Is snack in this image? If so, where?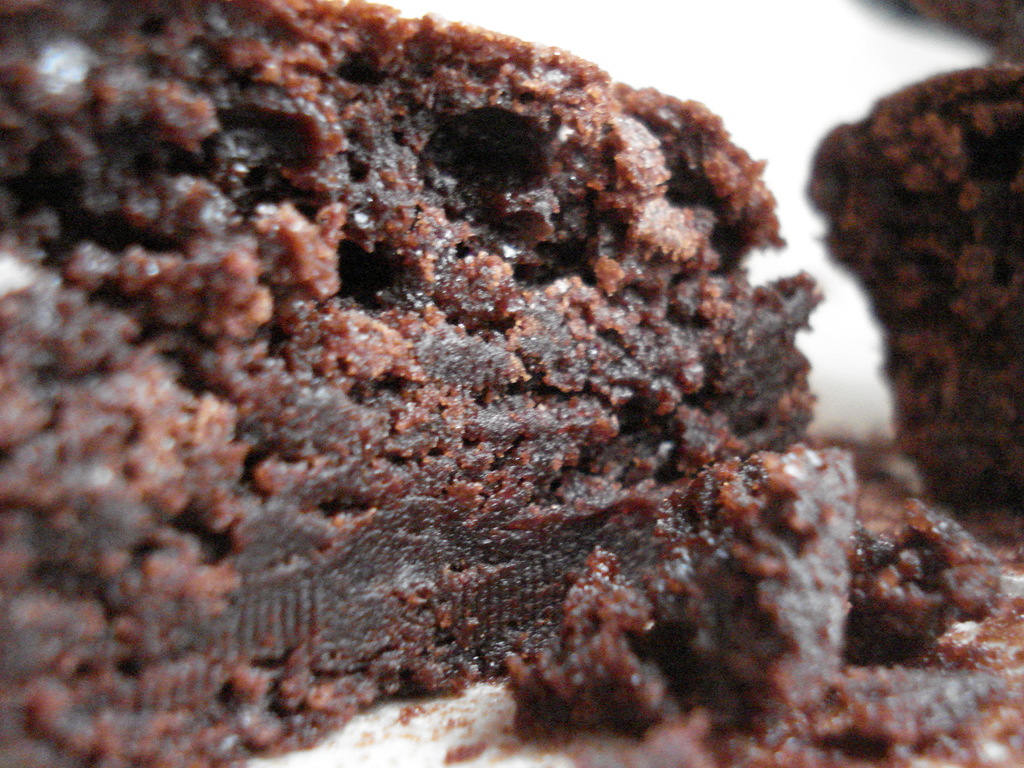
Yes, at pyautogui.locateOnScreen(0, 1, 824, 767).
